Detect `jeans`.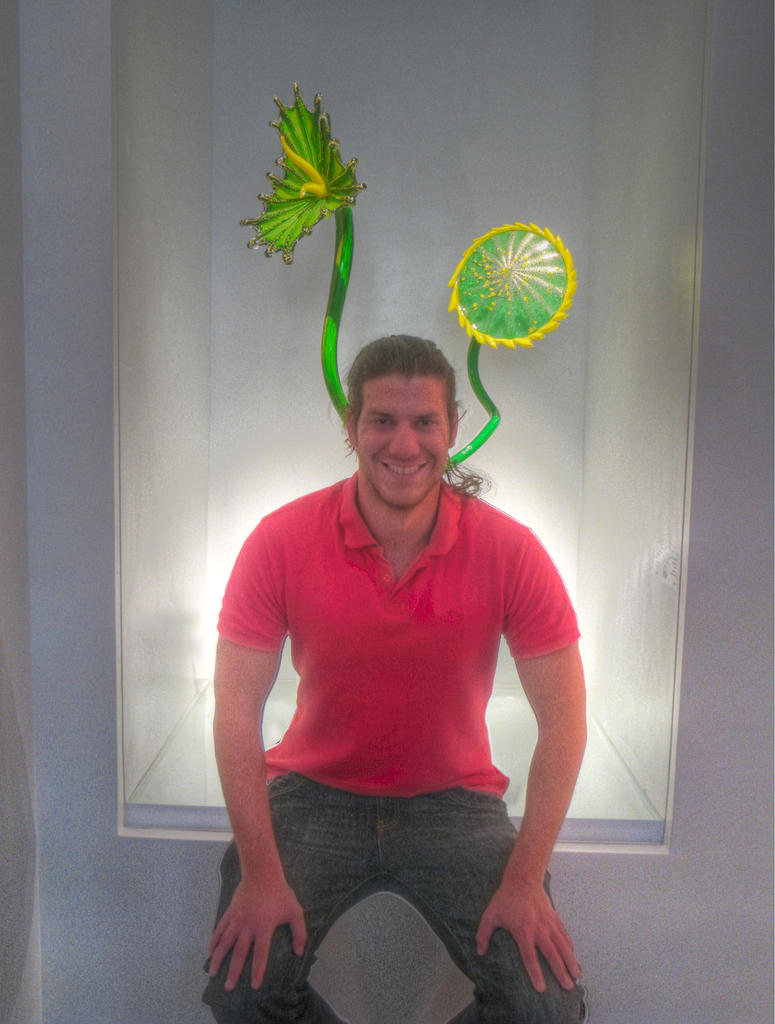
Detected at (left=214, top=748, right=581, bottom=1014).
